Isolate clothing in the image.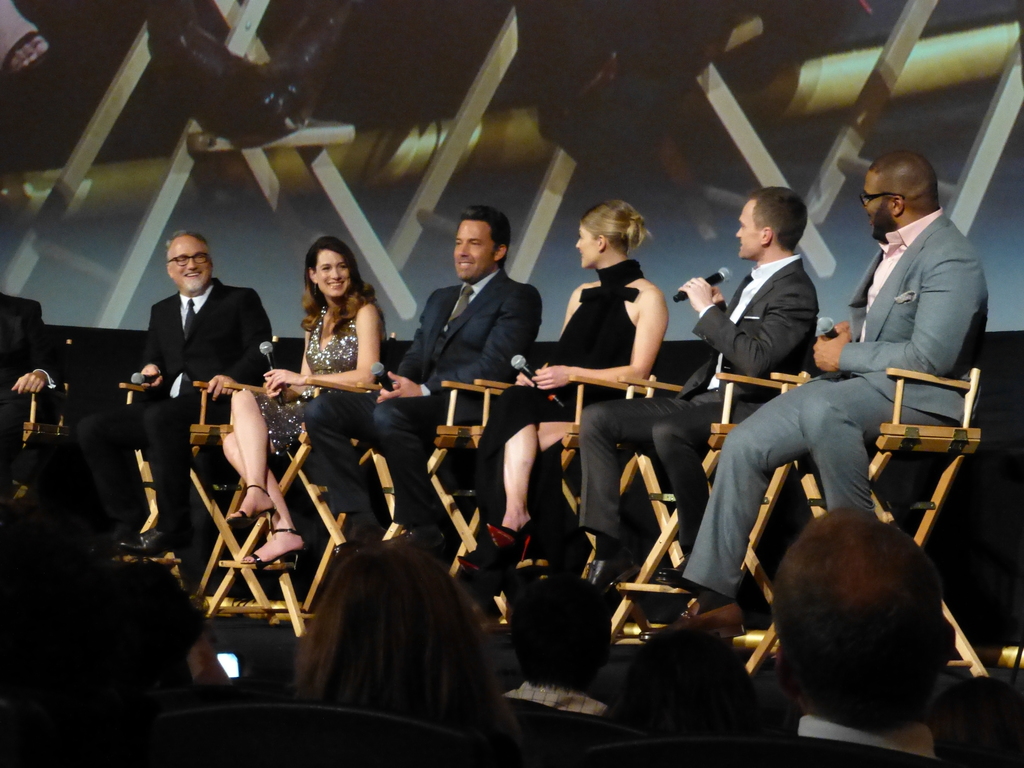
Isolated region: [570, 254, 817, 553].
